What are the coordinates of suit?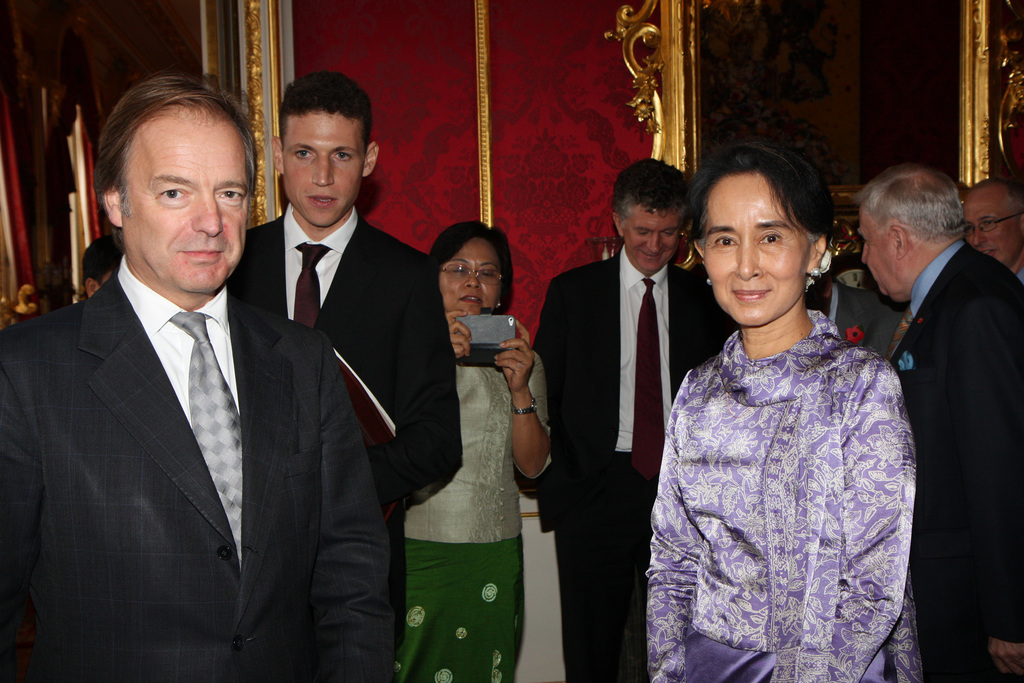
Rect(225, 199, 461, 650).
